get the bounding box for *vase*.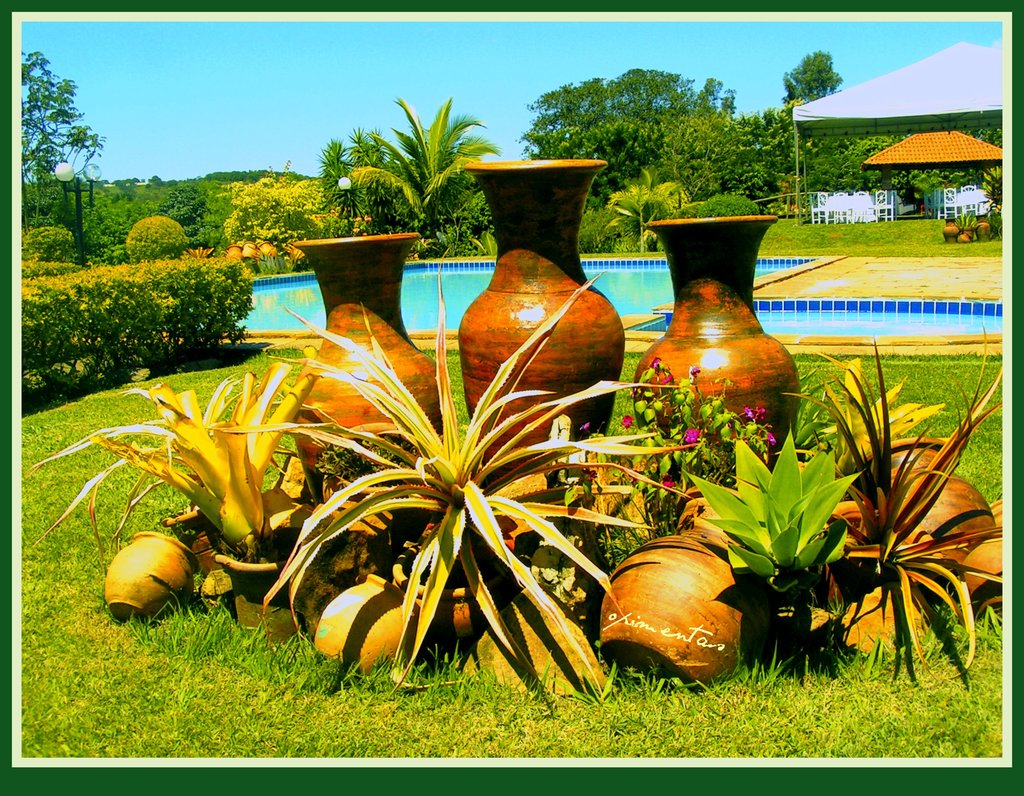
bbox=(303, 573, 452, 699).
